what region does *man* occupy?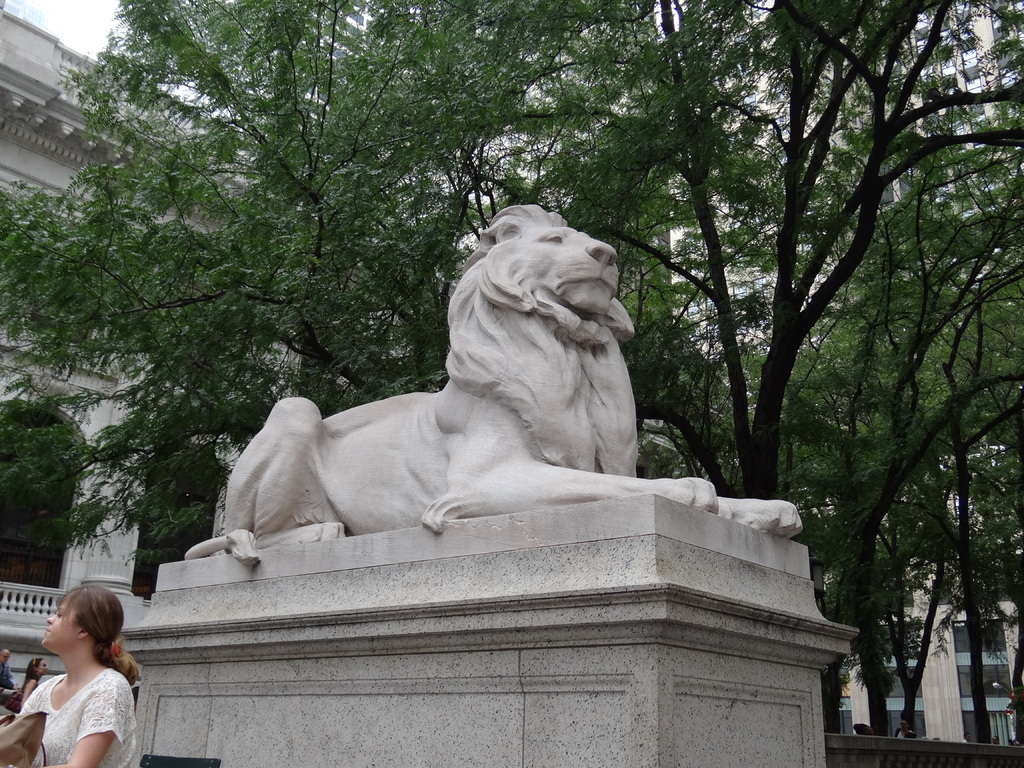
0 646 19 693.
